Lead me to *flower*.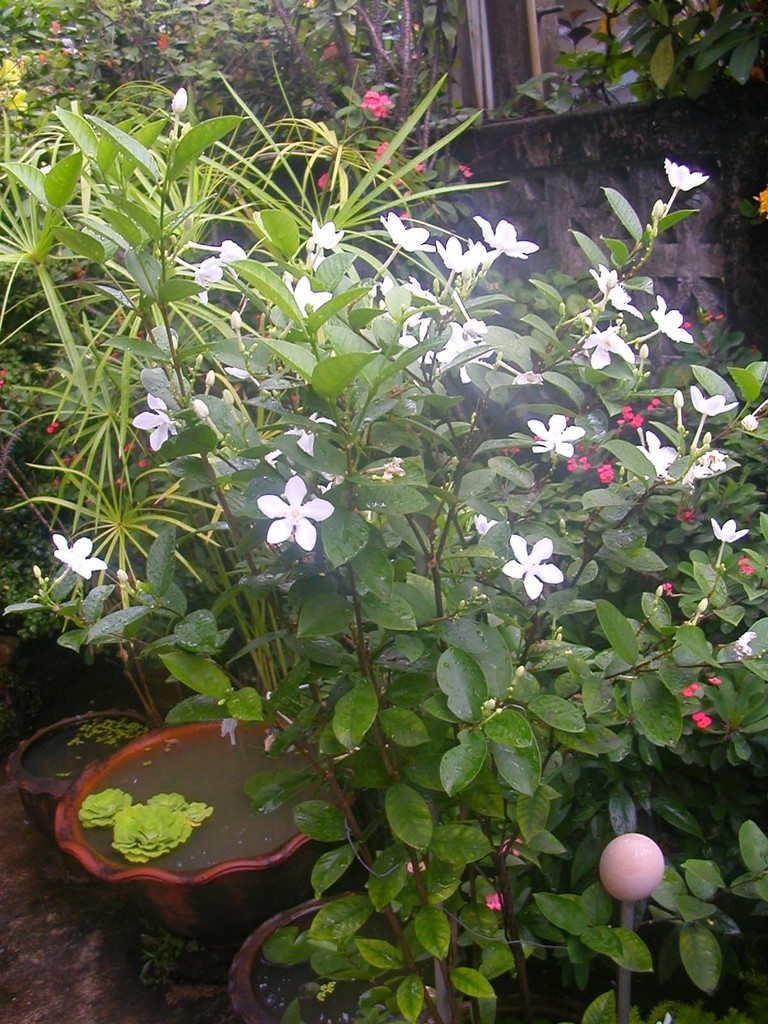
Lead to 662/583/673/592.
